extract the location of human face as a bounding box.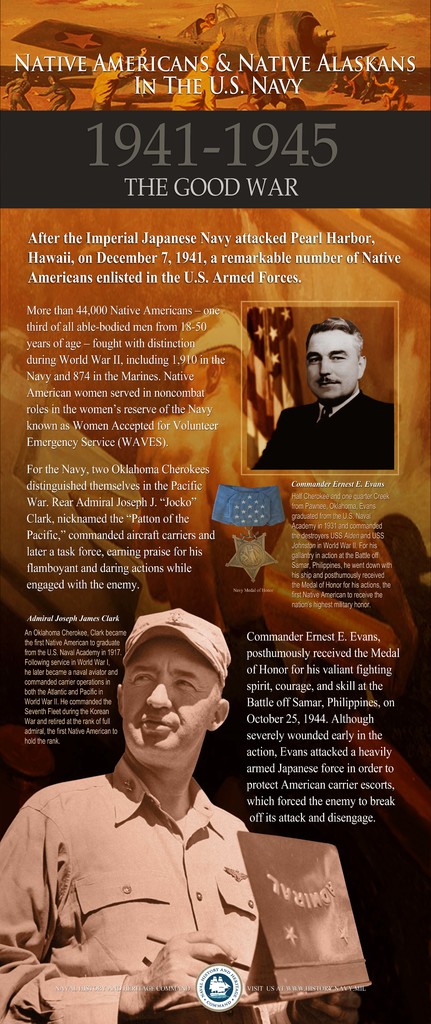
{"left": 302, "top": 328, "right": 357, "bottom": 399}.
